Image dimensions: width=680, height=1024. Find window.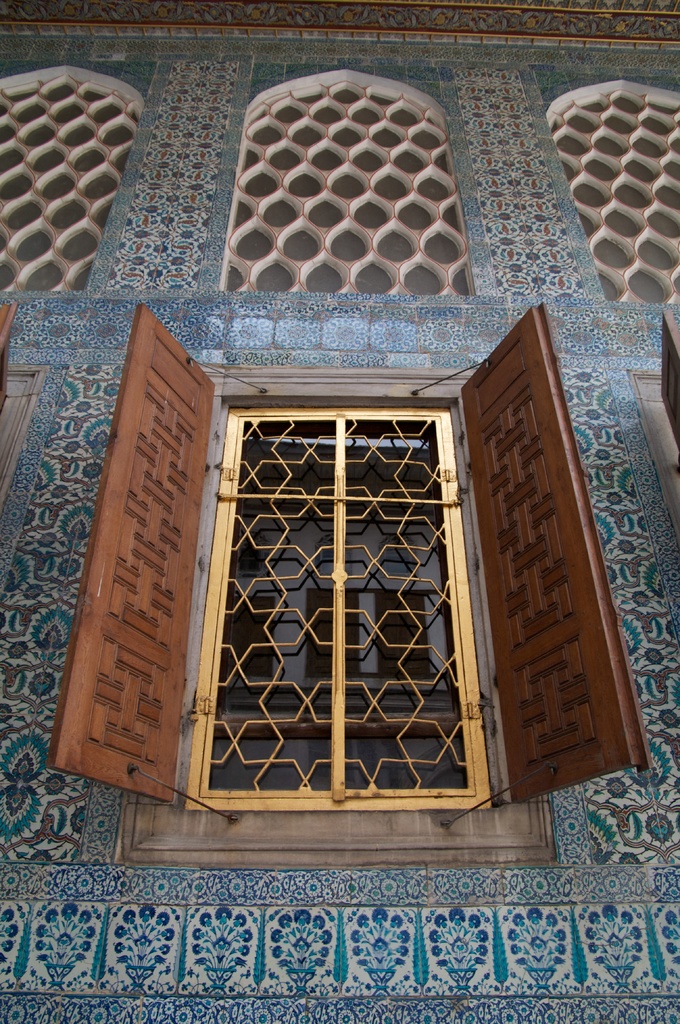
locate(649, 308, 679, 481).
